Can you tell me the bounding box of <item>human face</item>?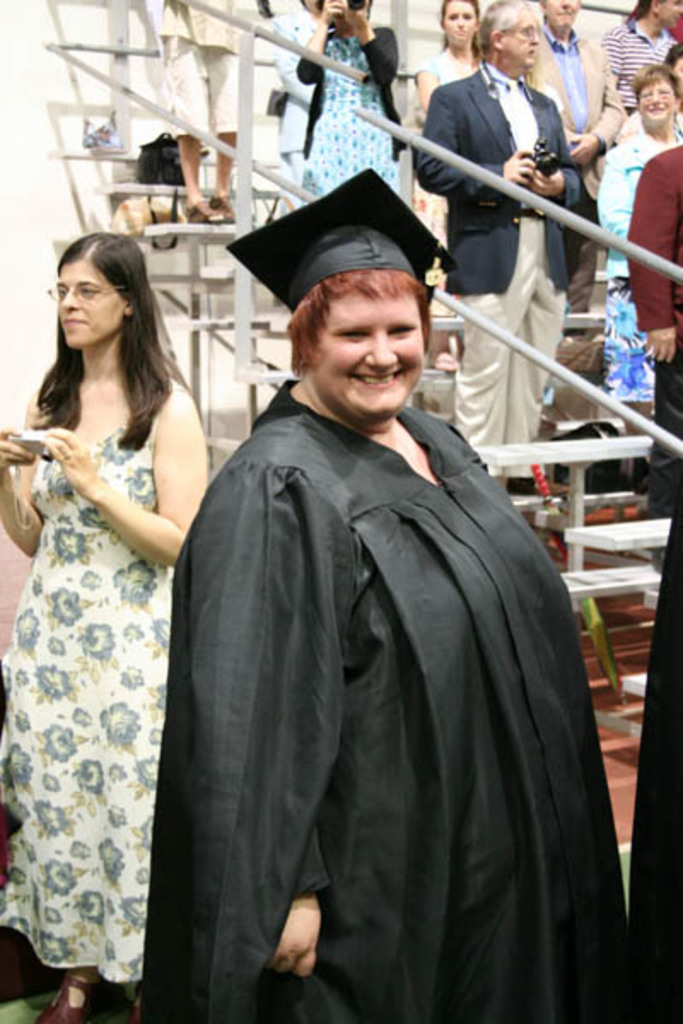
select_region(63, 258, 108, 350).
